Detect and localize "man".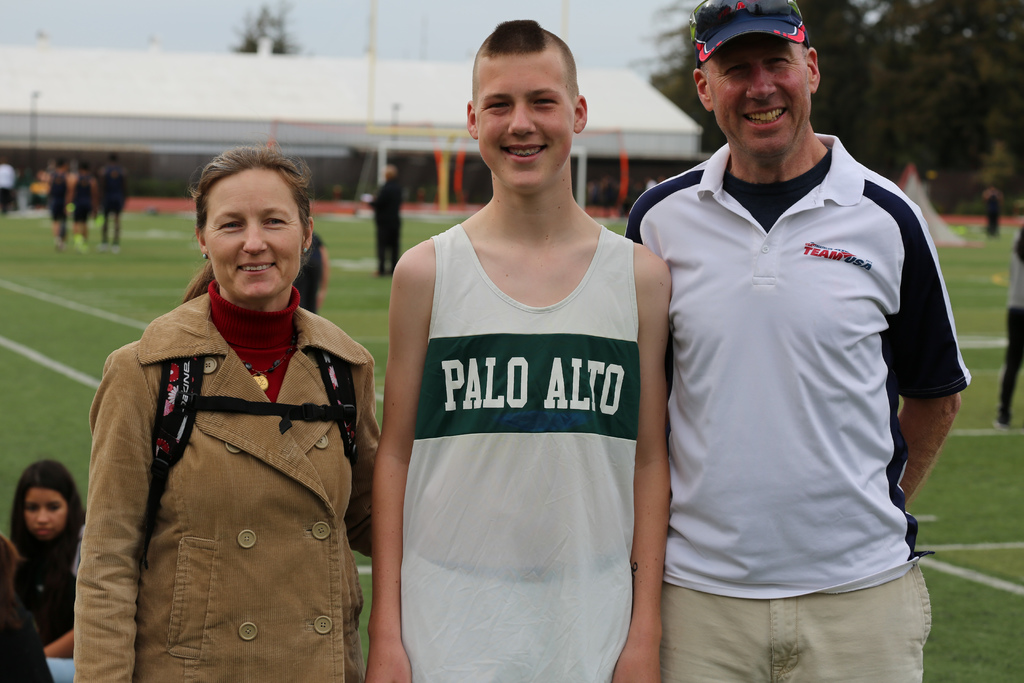
Localized at BBox(72, 161, 99, 251).
